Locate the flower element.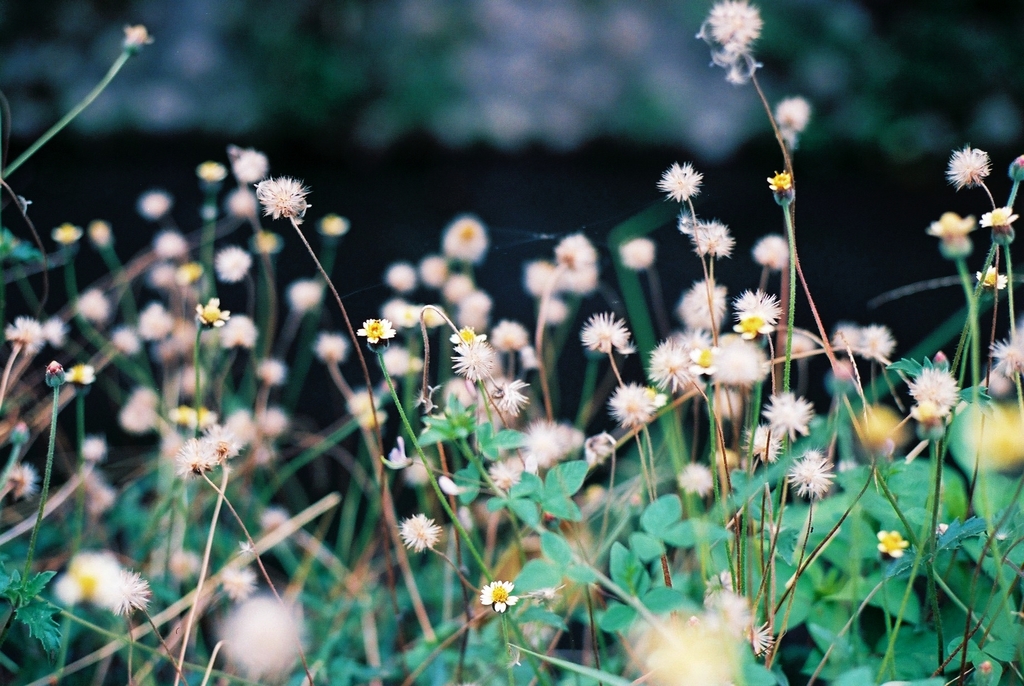
Element bbox: 315 332 346 358.
